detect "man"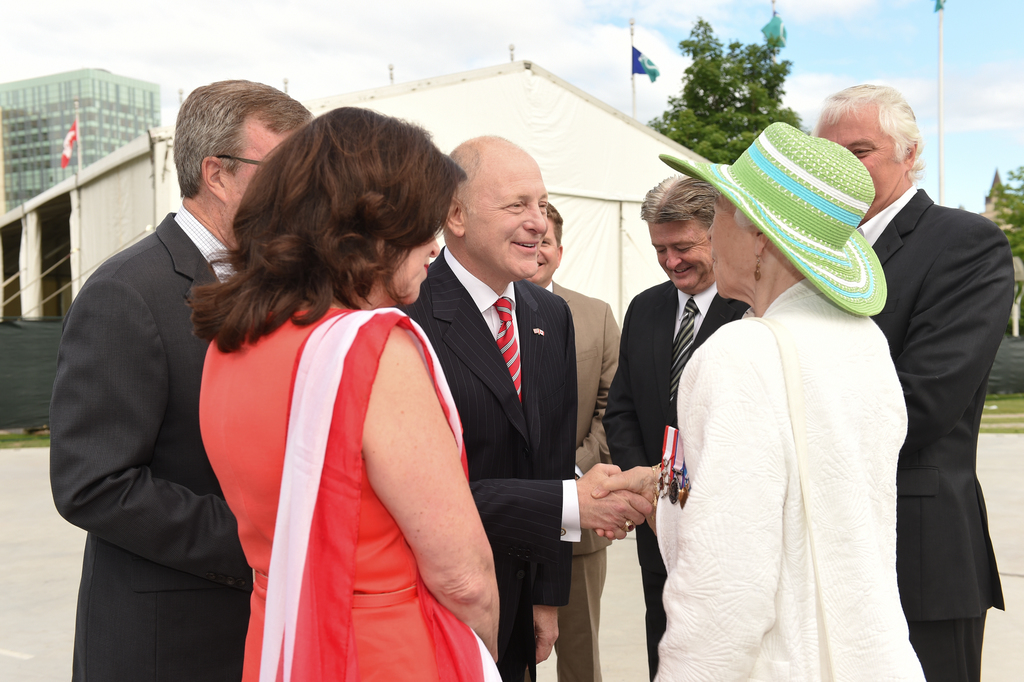
box(522, 201, 619, 681)
